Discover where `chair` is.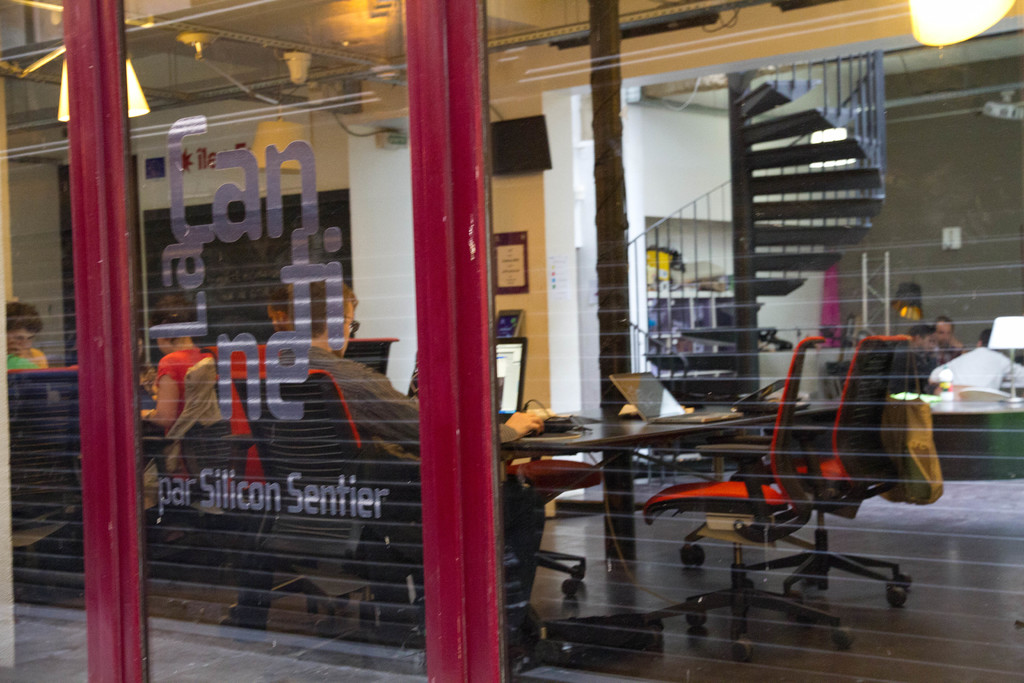
Discovered at bbox=(515, 454, 604, 589).
